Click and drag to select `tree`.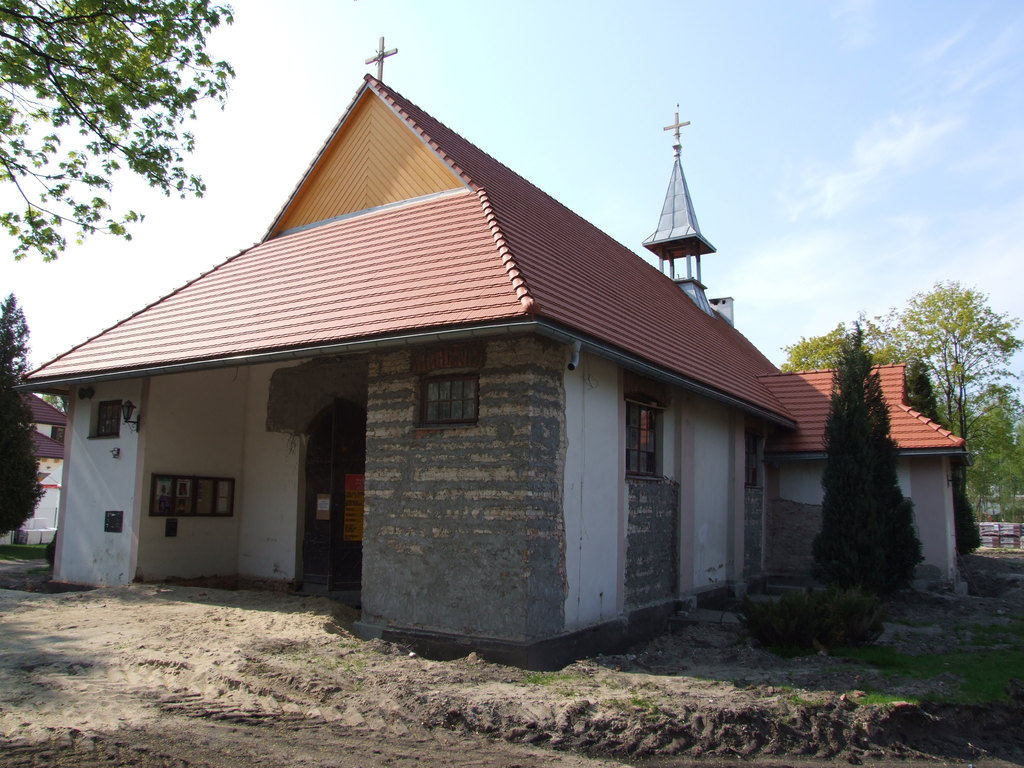
Selection: region(0, 0, 239, 263).
